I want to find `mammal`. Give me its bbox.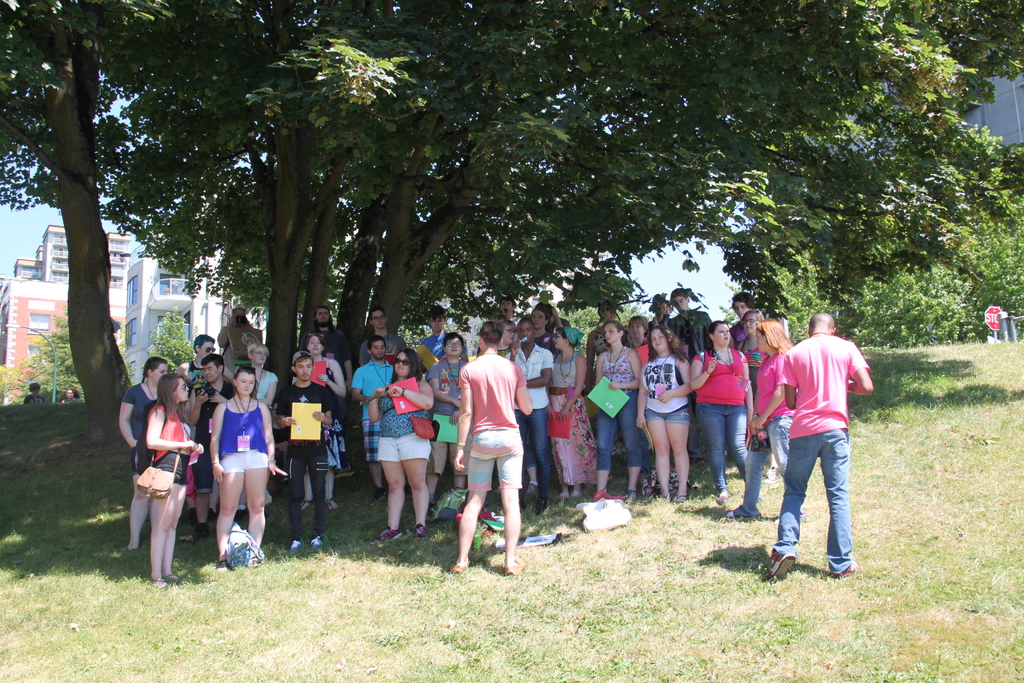
<box>495,318,521,359</box>.
